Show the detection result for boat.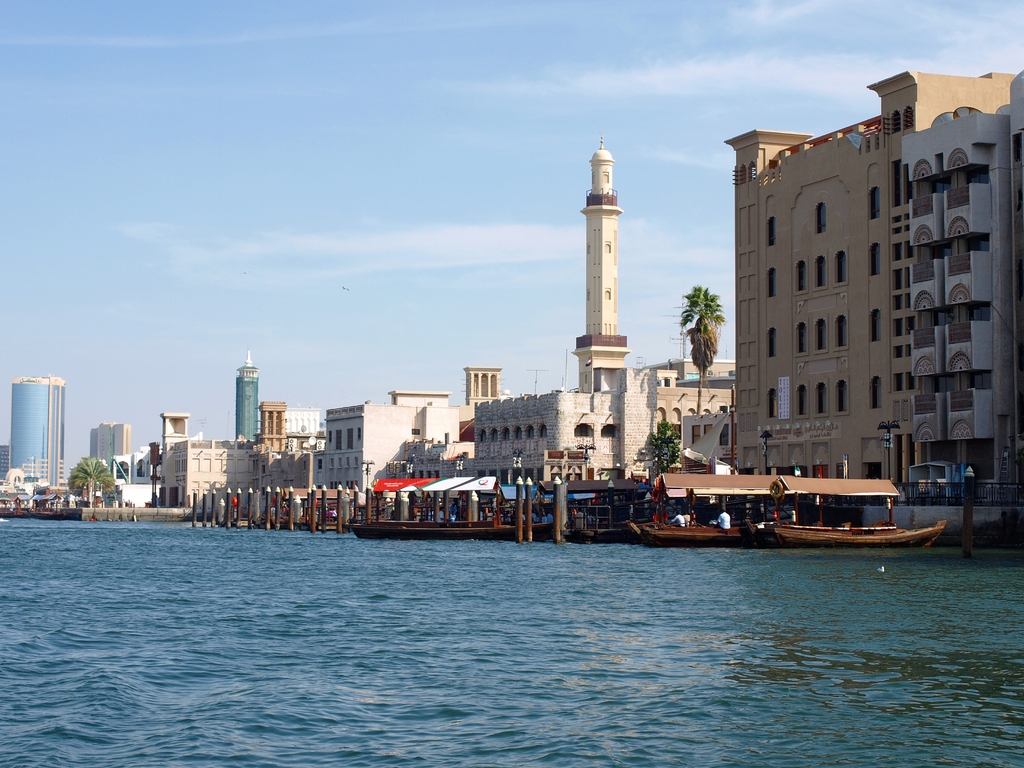
771/471/943/547.
